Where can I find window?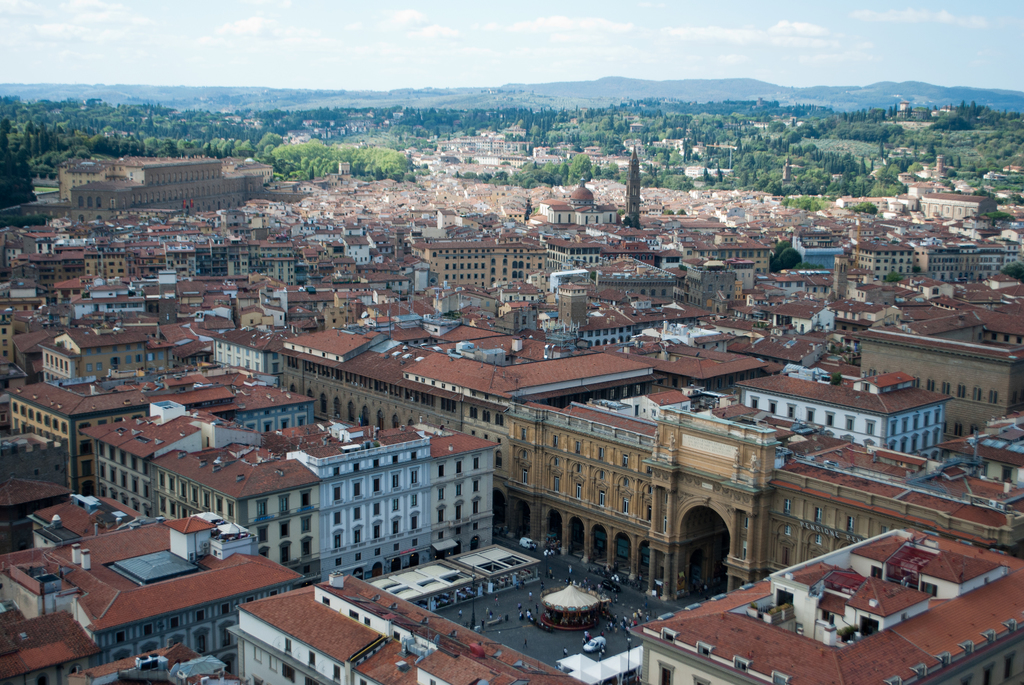
You can find it at 372,504,378,514.
